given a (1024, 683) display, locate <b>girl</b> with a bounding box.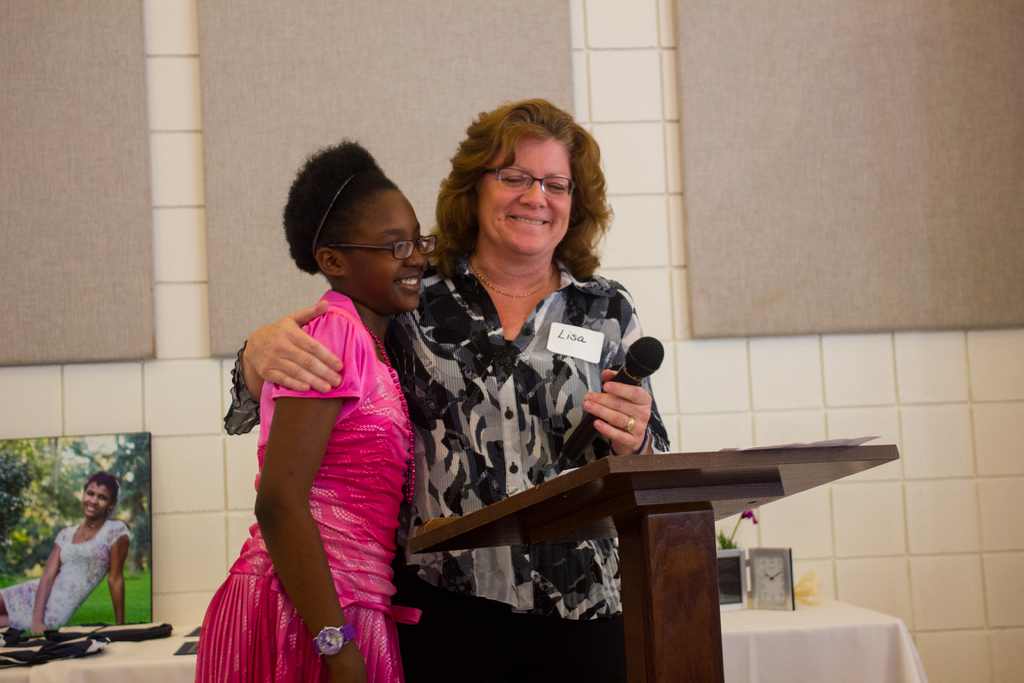
Located: box=[191, 138, 429, 682].
